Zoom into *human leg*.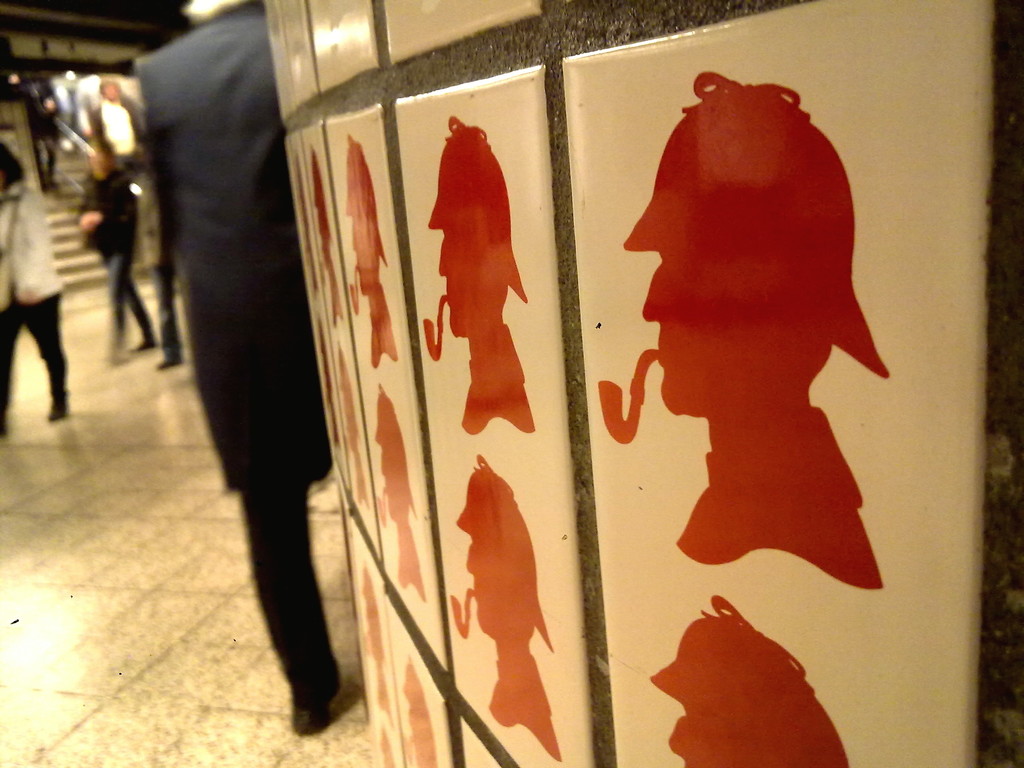
Zoom target: (x1=237, y1=490, x2=338, y2=736).
